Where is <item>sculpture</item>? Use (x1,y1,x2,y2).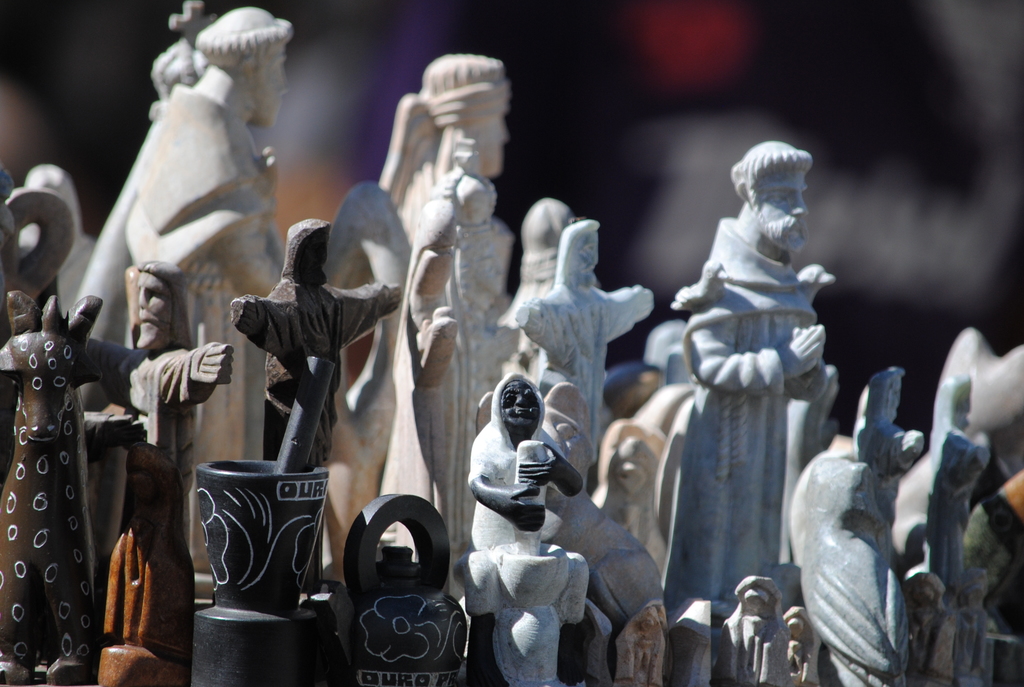
(0,281,106,686).
